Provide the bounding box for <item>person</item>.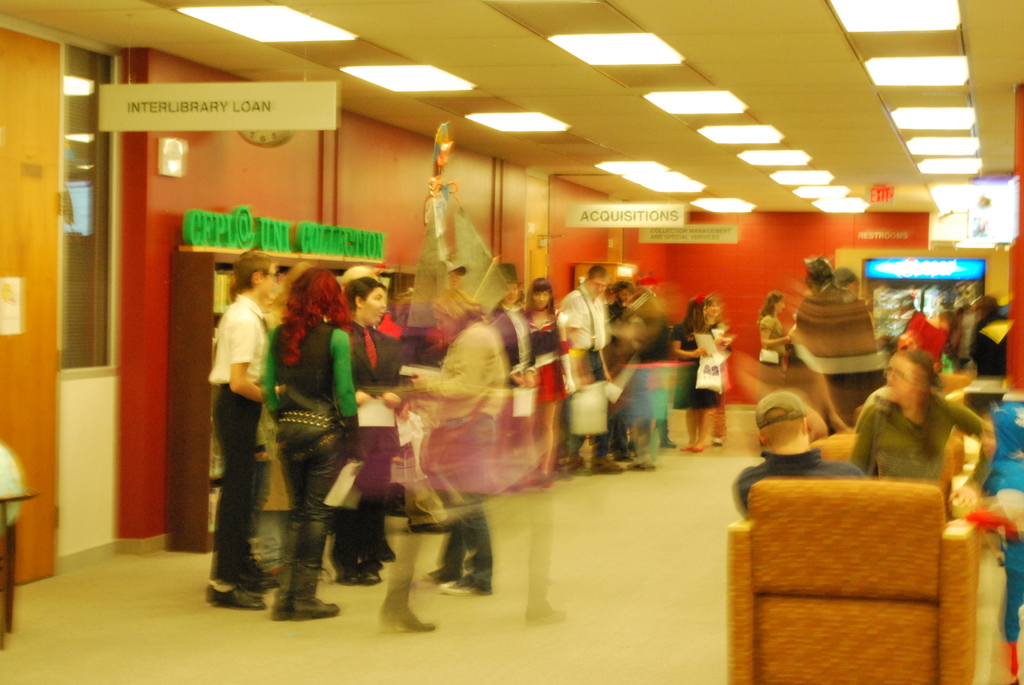
903:309:957:361.
